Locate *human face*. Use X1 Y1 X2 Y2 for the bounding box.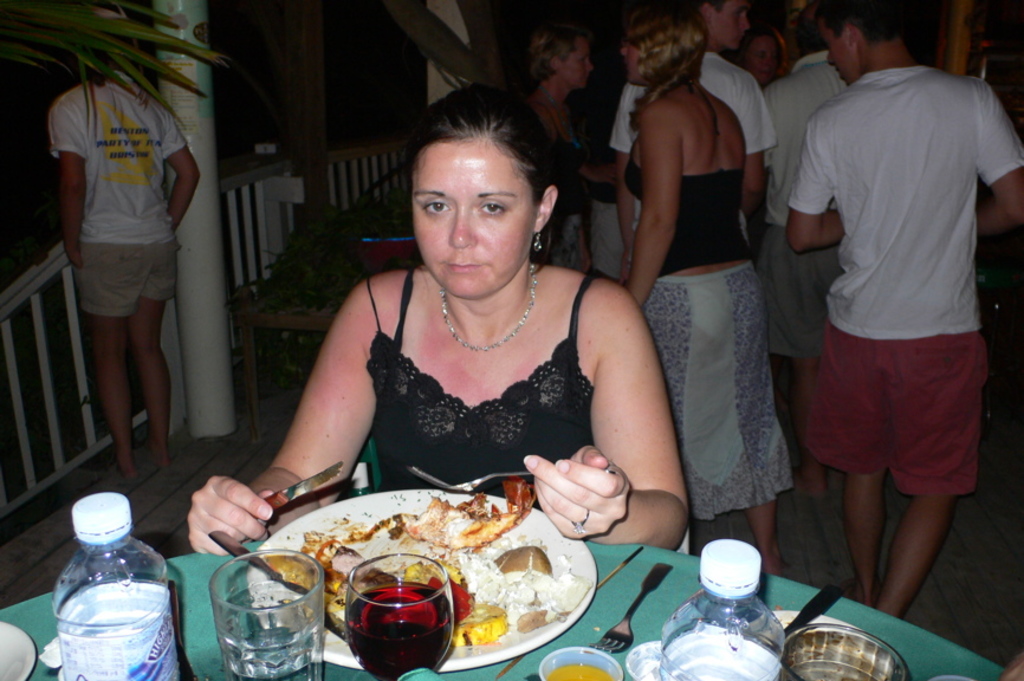
819 11 860 89.
